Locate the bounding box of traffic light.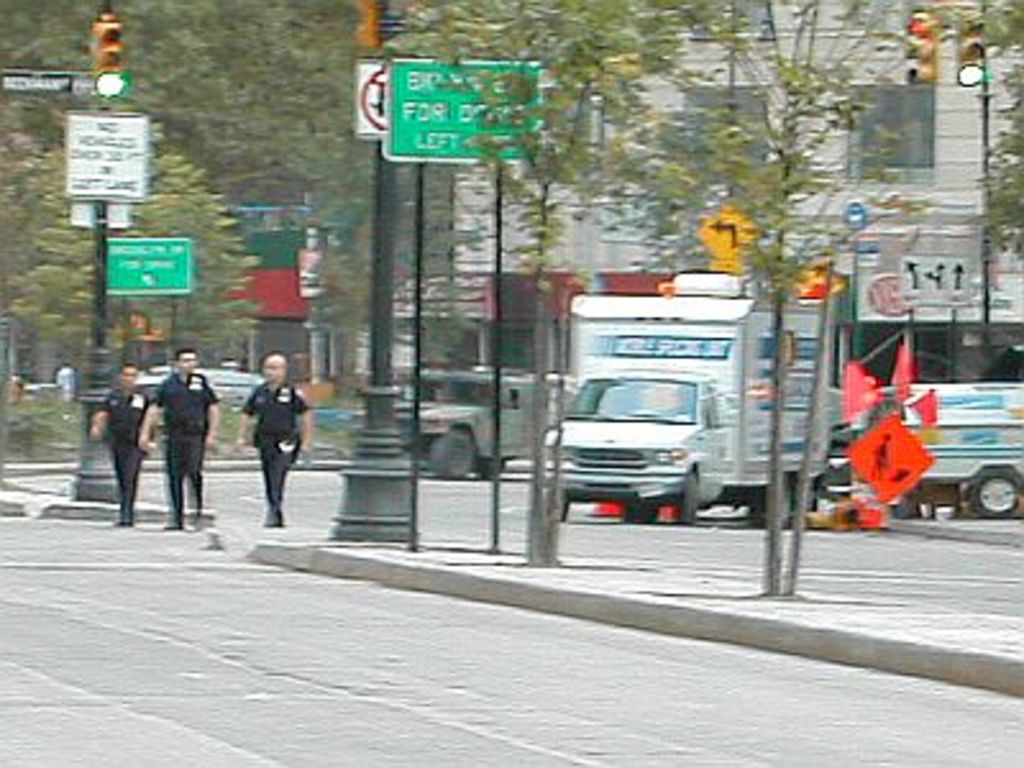
Bounding box: (87,13,125,102).
